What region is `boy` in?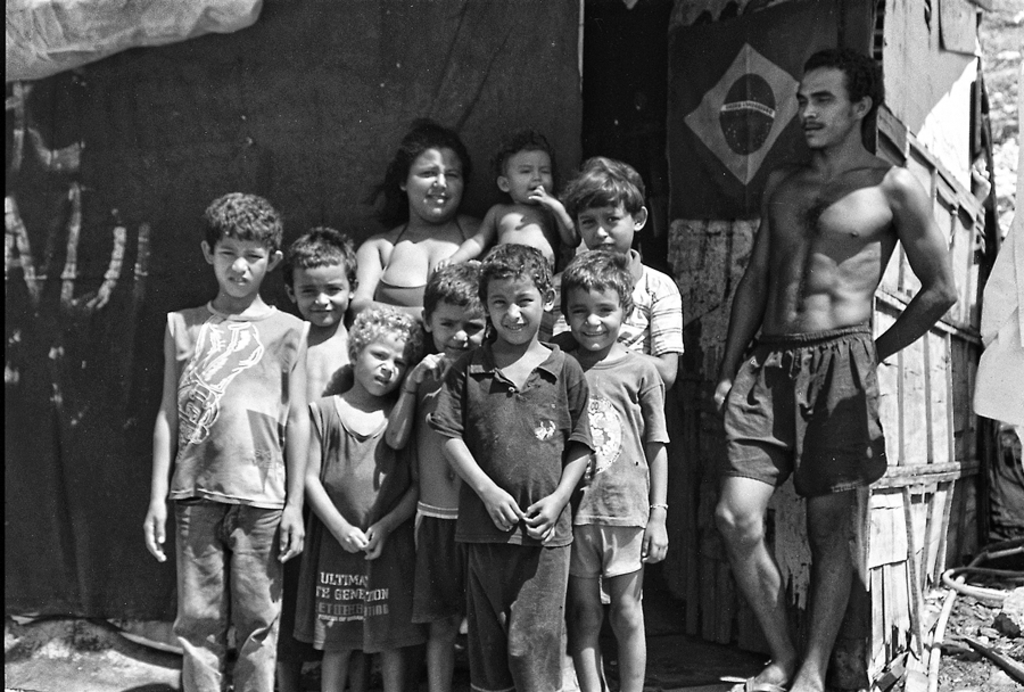
locate(553, 246, 671, 691).
